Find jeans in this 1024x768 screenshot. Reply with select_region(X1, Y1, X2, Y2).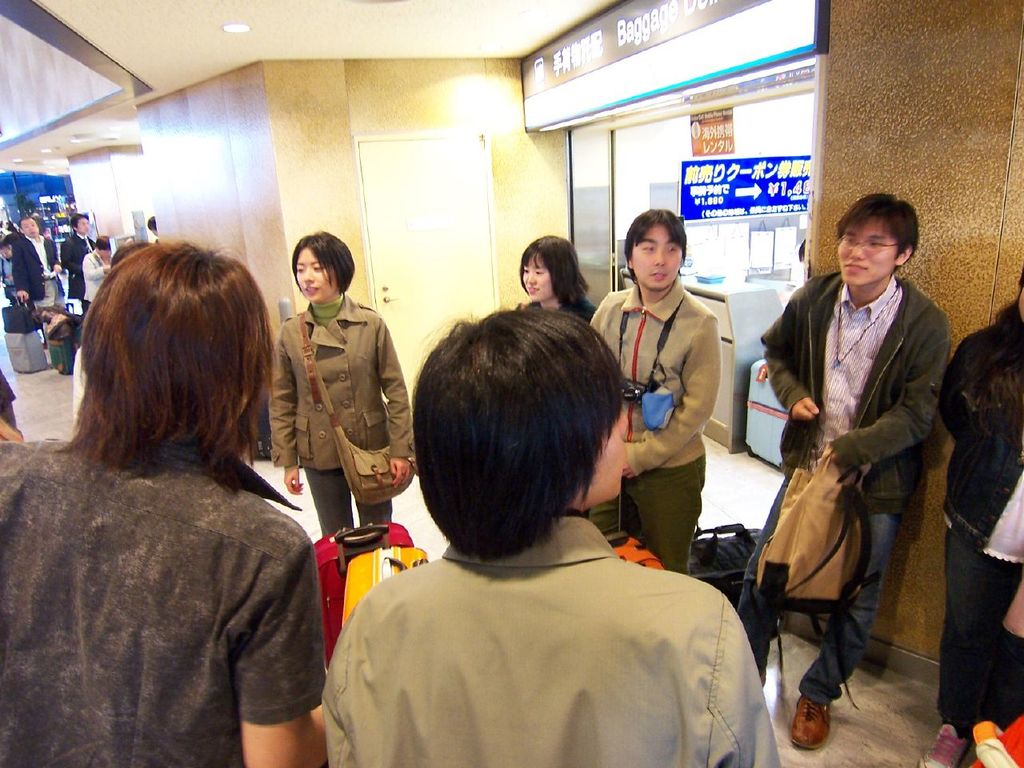
select_region(294, 458, 391, 526).
